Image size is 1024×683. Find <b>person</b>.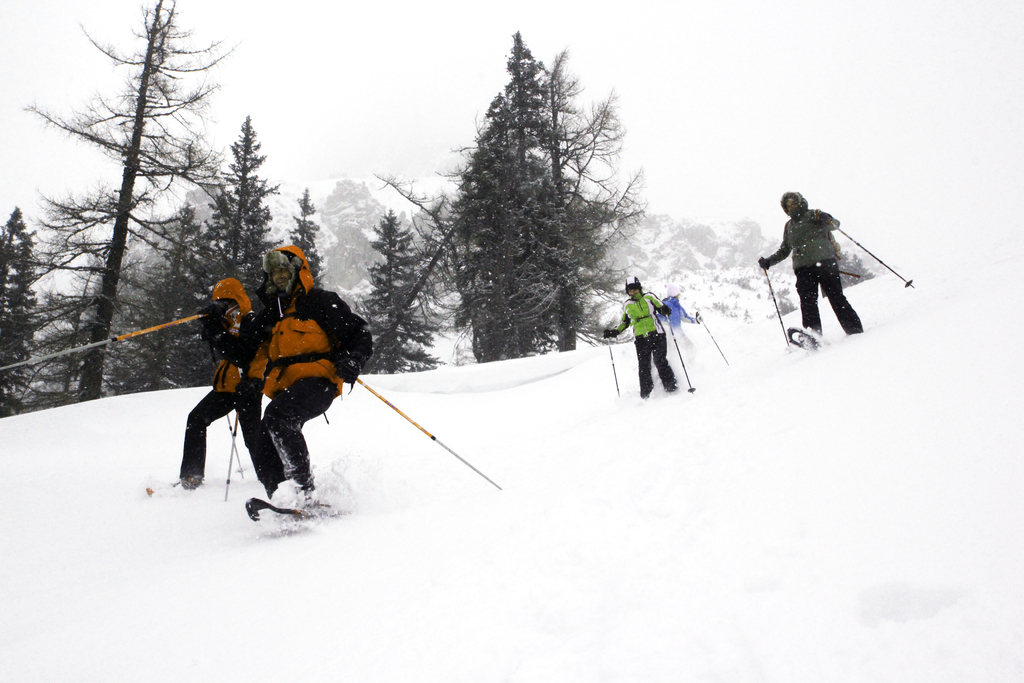
locate(773, 182, 881, 359).
